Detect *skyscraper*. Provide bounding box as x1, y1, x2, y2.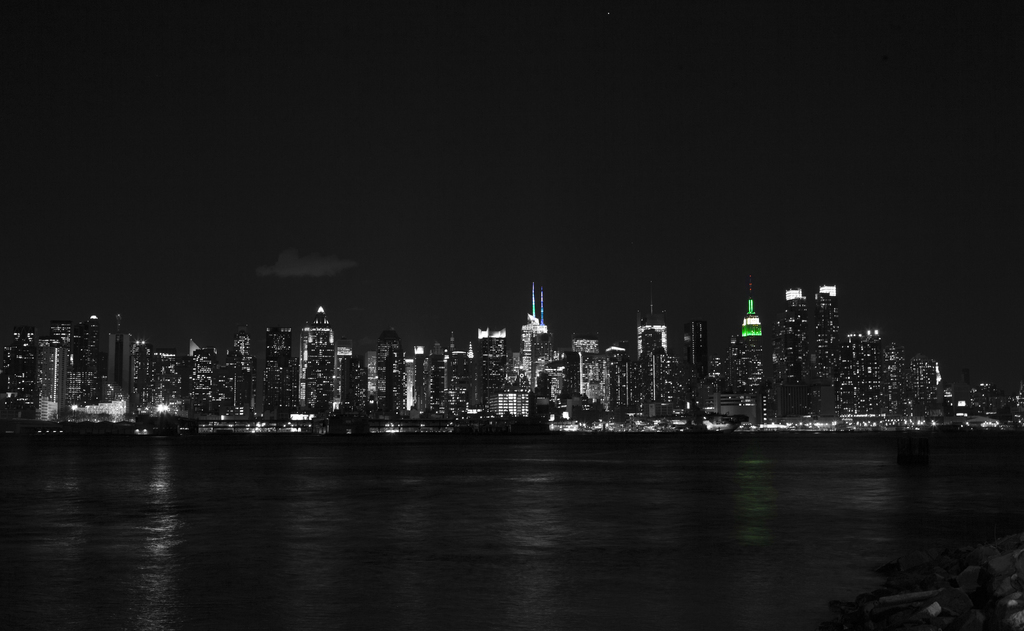
264, 318, 296, 415.
